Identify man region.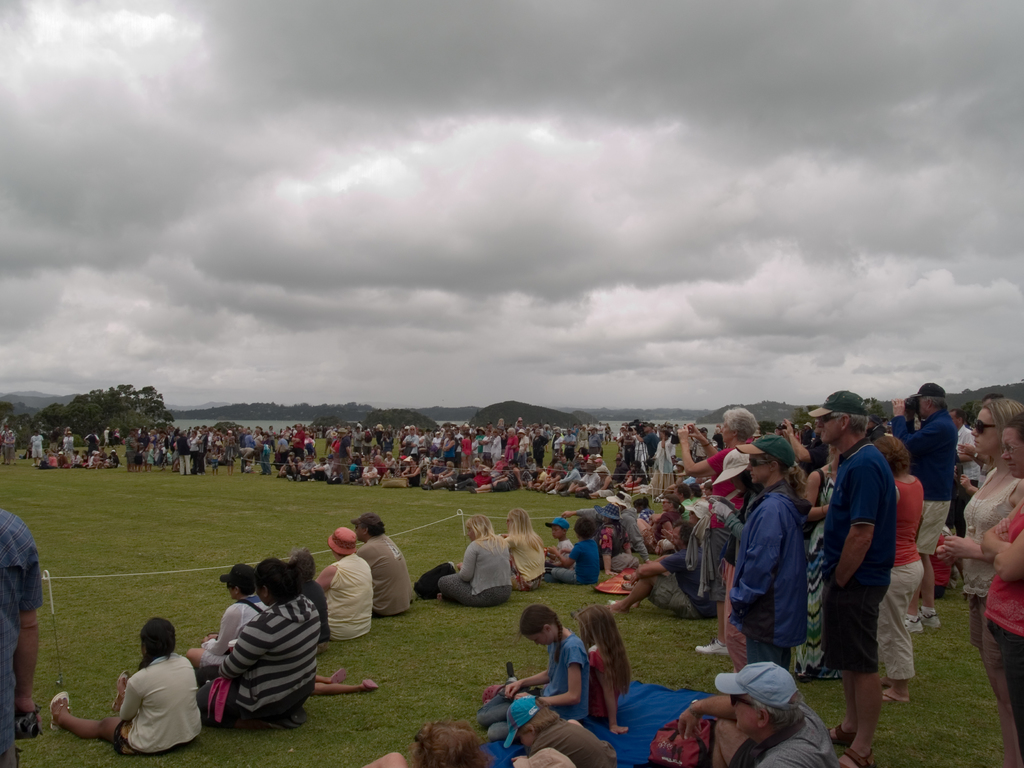
Region: 0,509,47,767.
